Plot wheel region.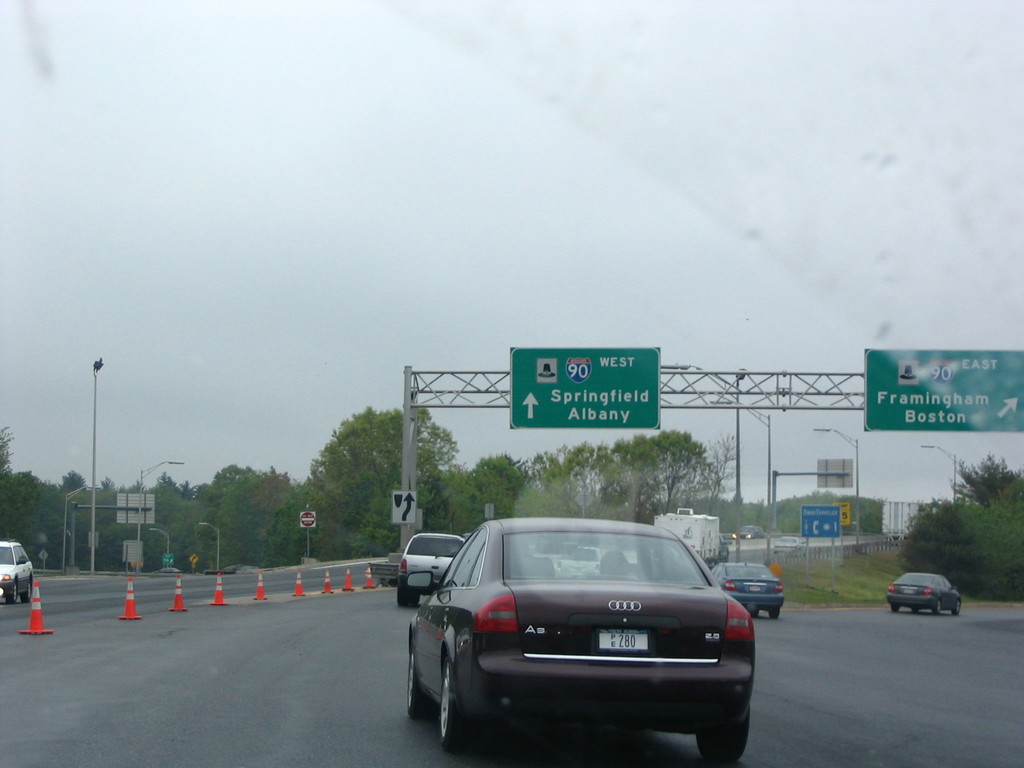
Plotted at l=27, t=579, r=33, b=602.
